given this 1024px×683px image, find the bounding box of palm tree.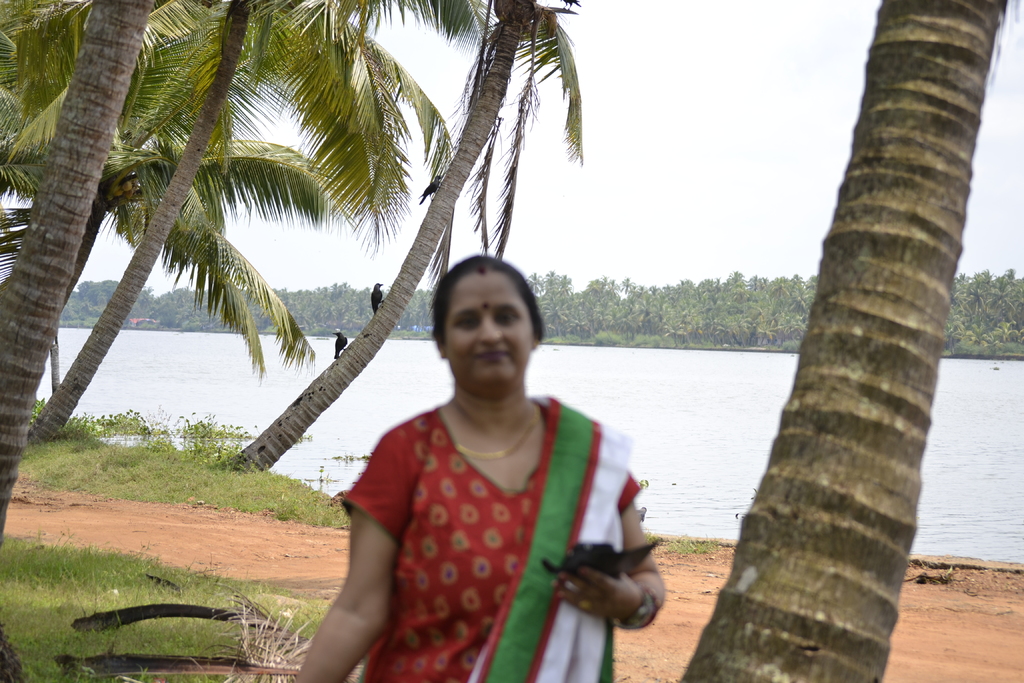
detection(676, 0, 1007, 682).
